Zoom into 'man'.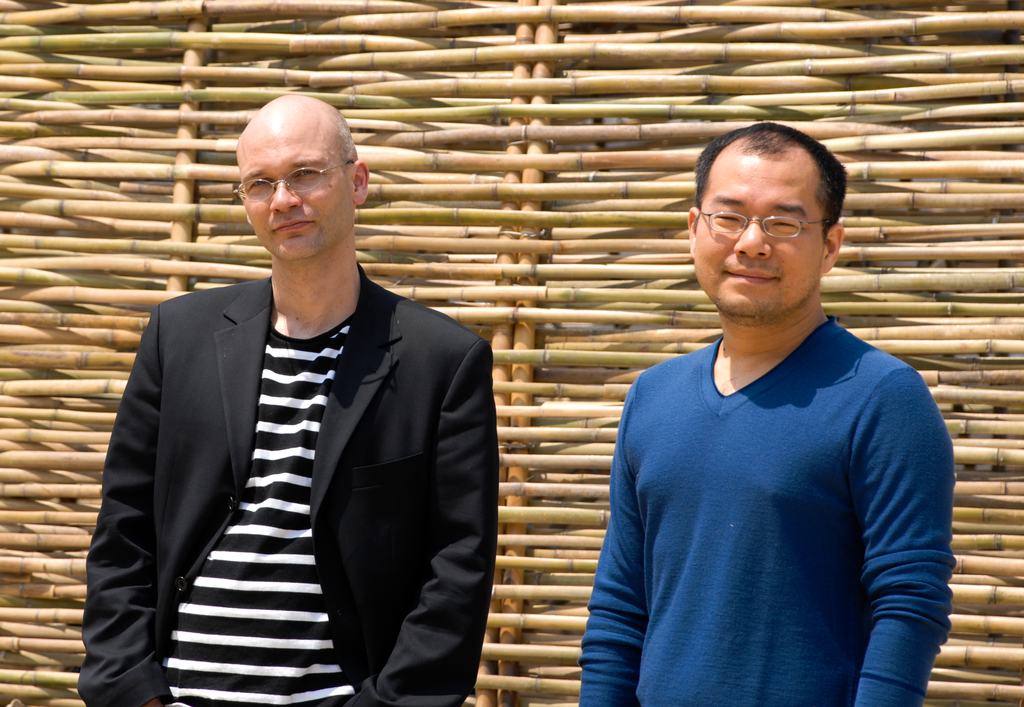
Zoom target: detection(86, 124, 498, 706).
